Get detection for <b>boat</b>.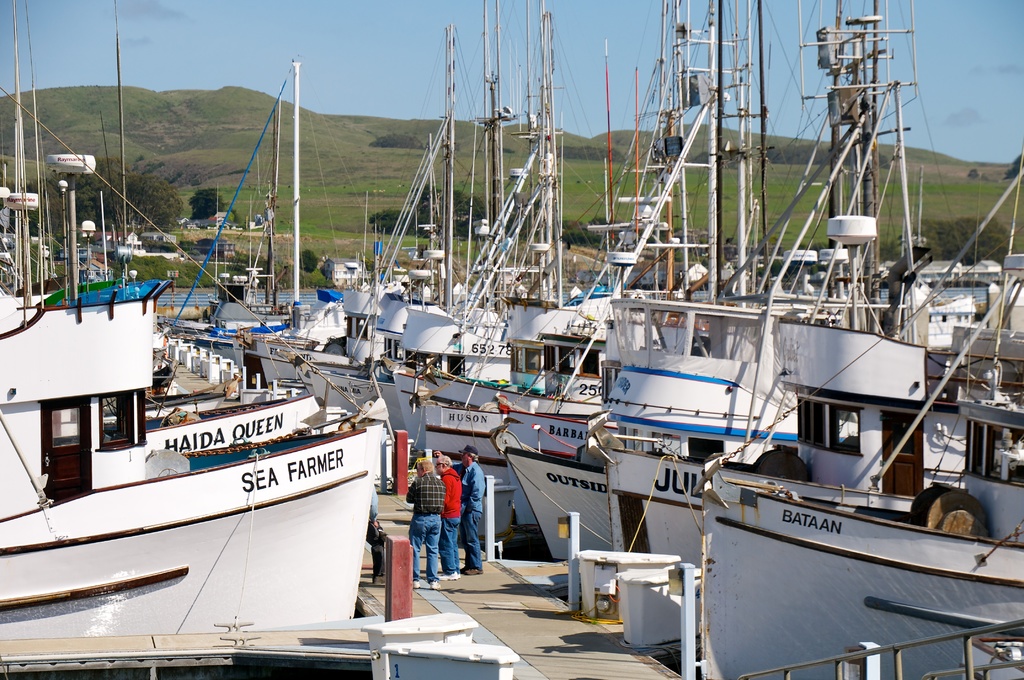
Detection: bbox=(0, 0, 382, 645).
